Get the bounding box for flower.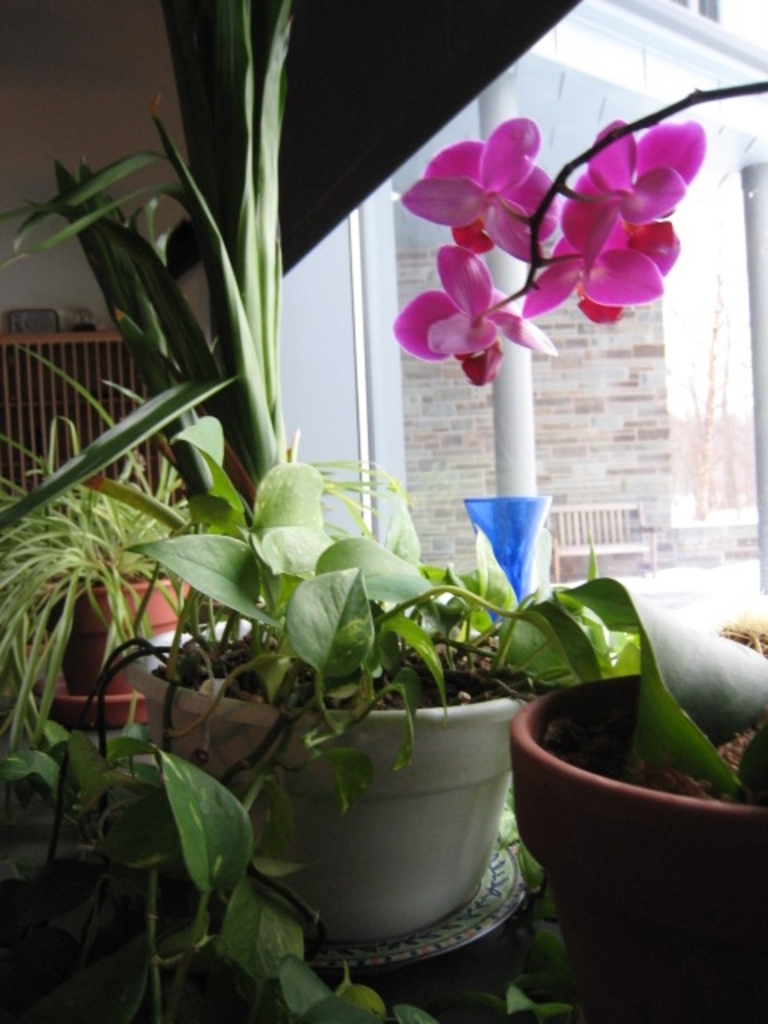
x1=461 y1=488 x2=552 y2=610.
